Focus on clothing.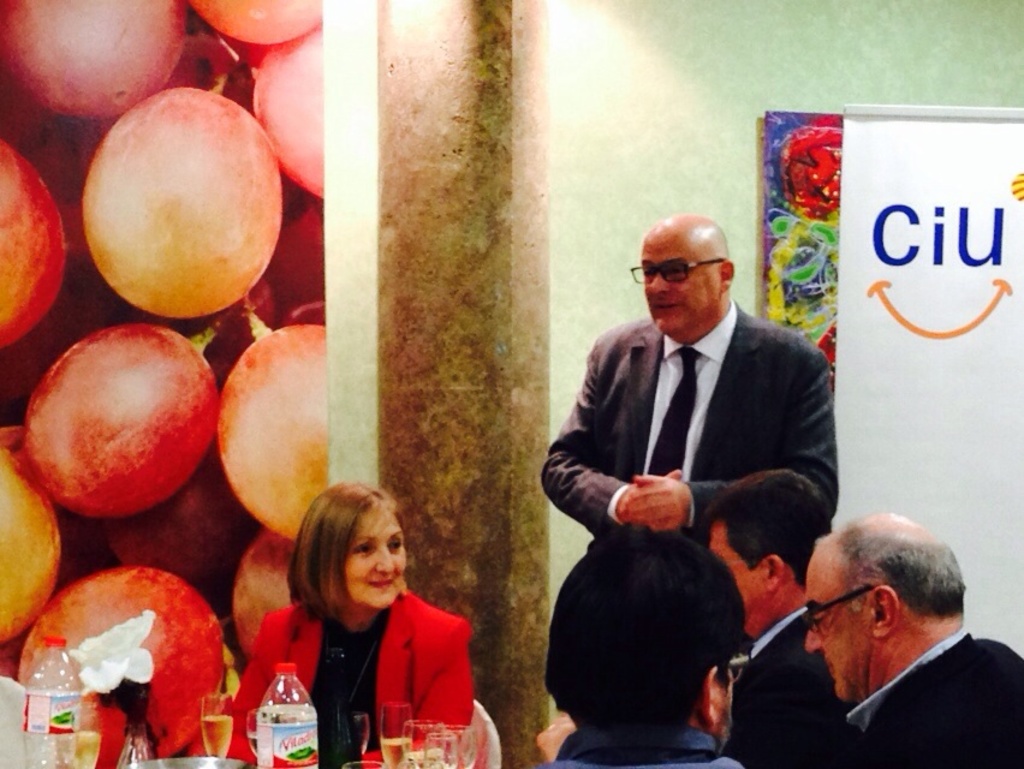
Focused at left=537, top=243, right=845, bottom=624.
